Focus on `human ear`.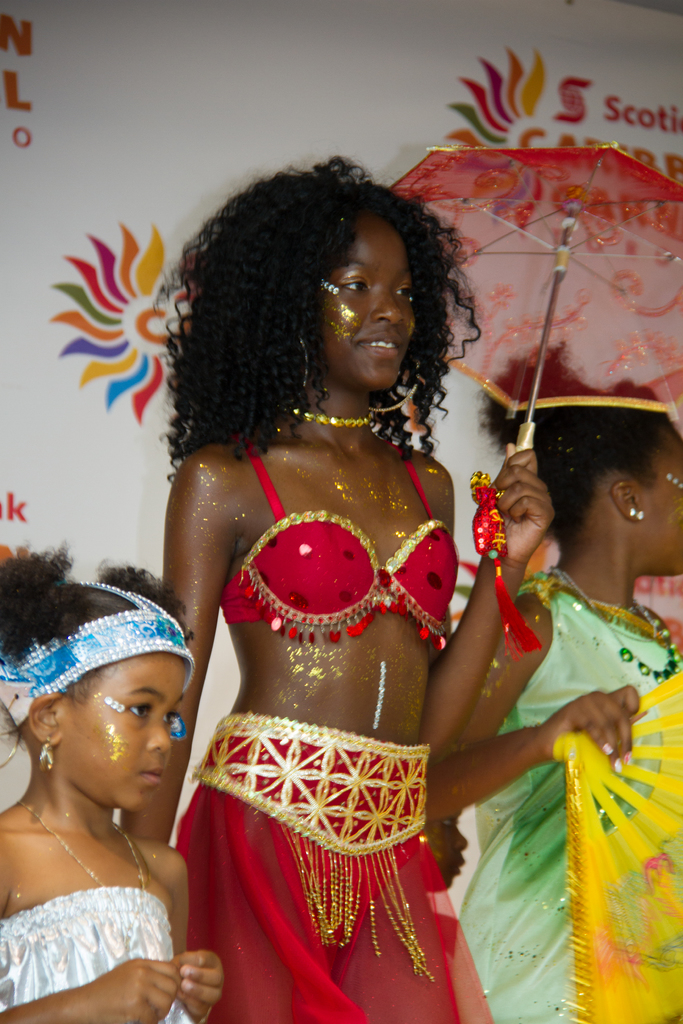
Focused at 31,696,63,736.
